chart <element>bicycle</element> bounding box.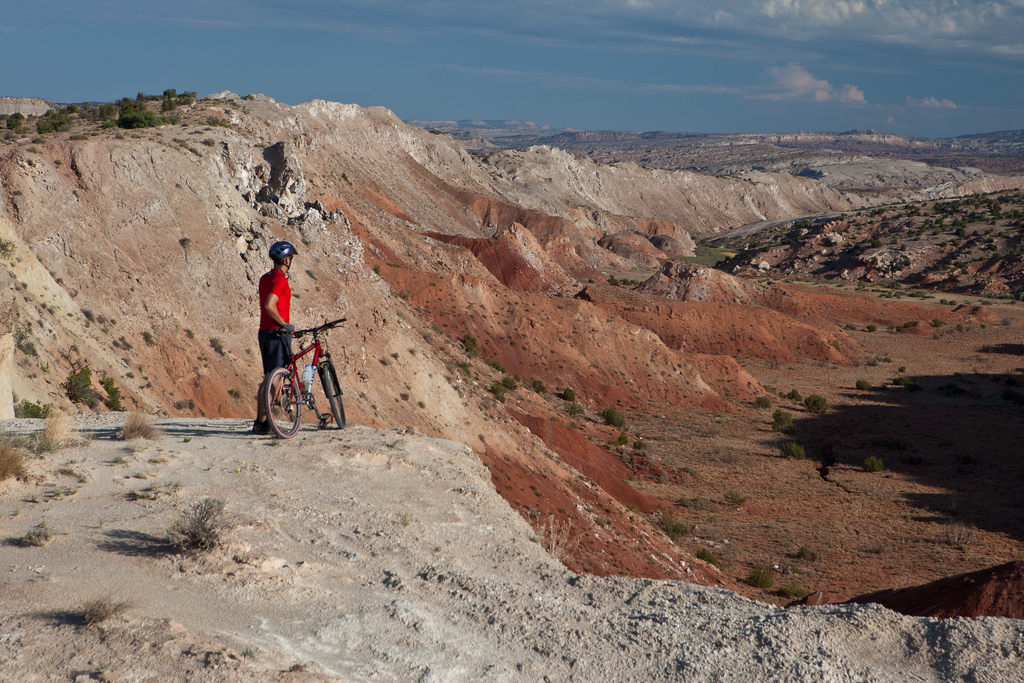
Charted: (239,315,351,444).
